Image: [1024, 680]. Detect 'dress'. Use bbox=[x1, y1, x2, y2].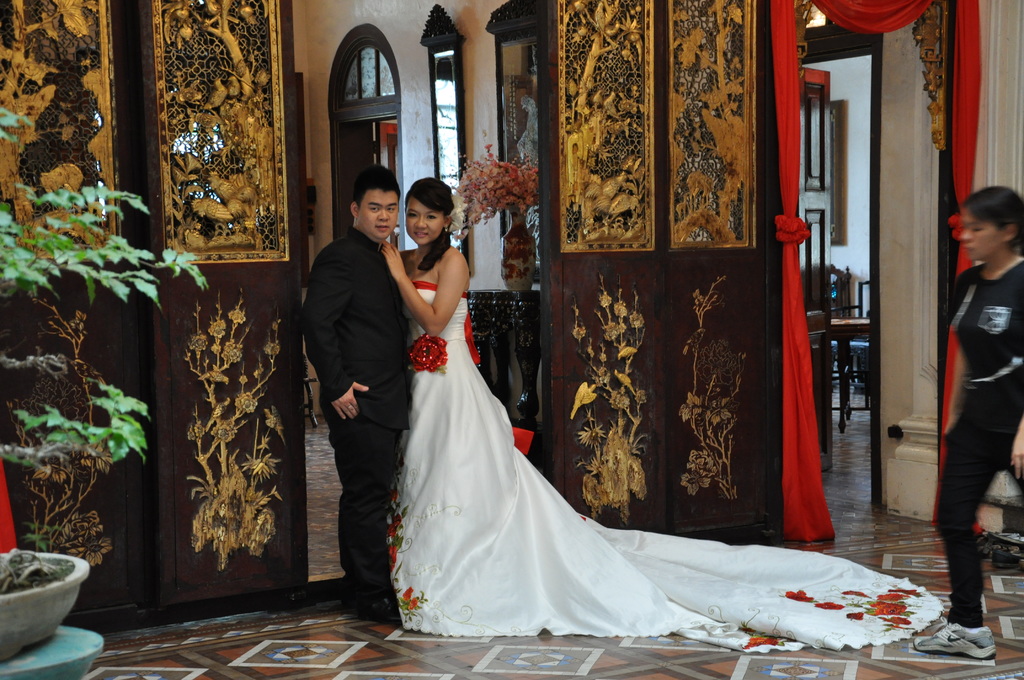
bbox=[385, 282, 945, 658].
